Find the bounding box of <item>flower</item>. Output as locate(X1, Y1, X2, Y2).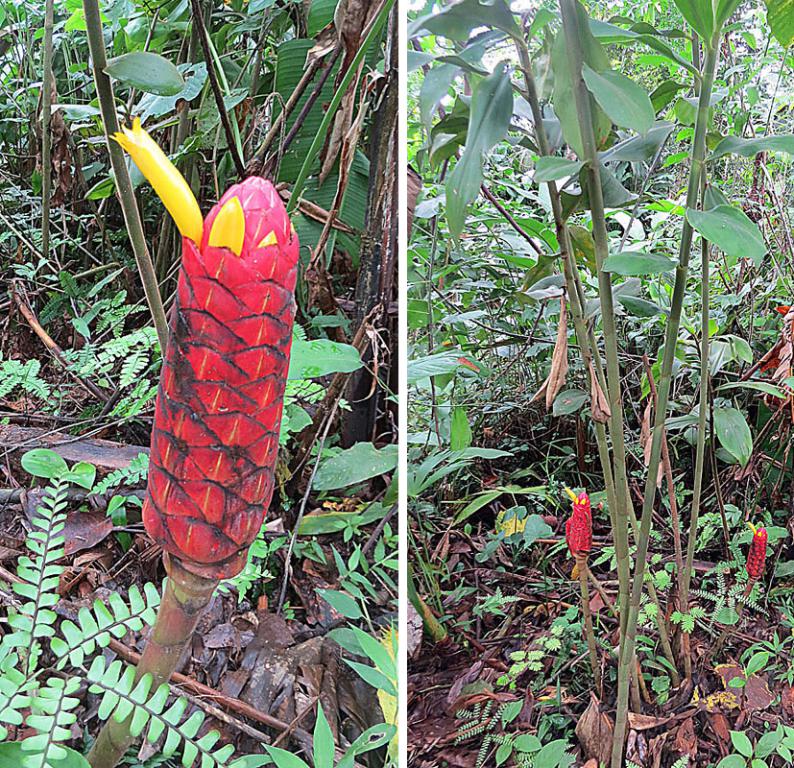
locate(749, 526, 769, 583).
